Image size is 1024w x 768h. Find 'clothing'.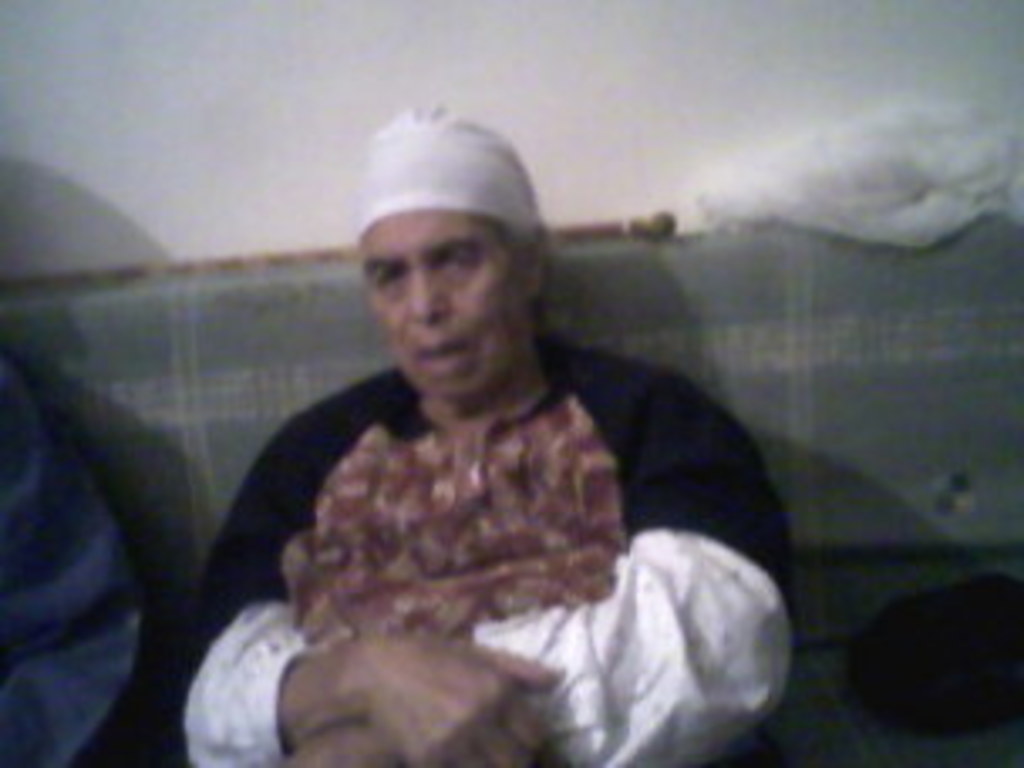
{"left": 189, "top": 296, "right": 771, "bottom": 751}.
